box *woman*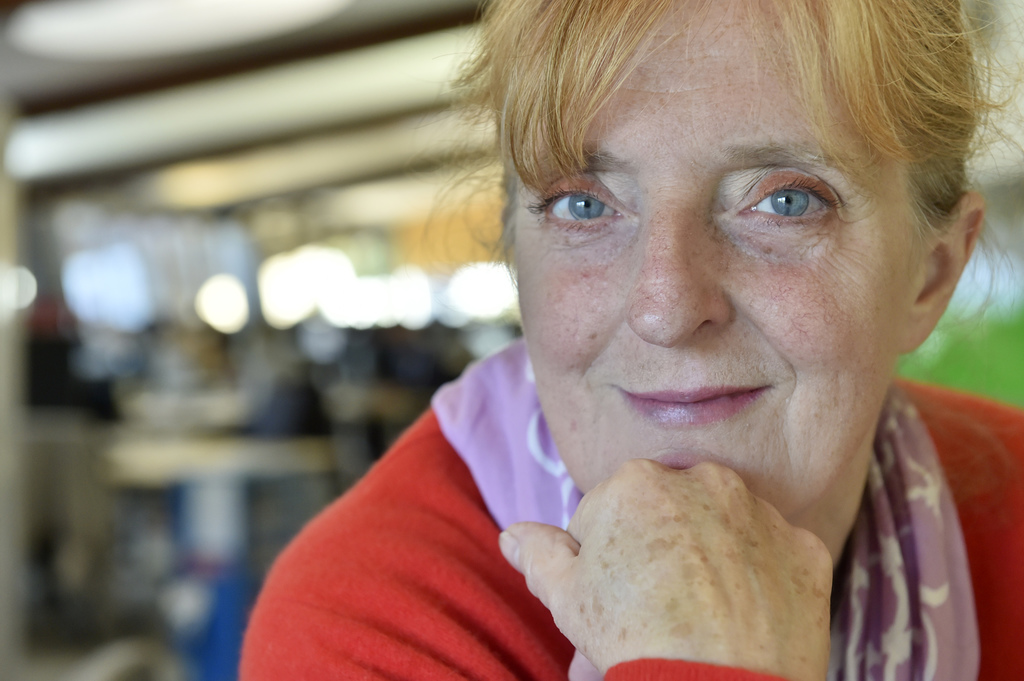
243 0 1023 680
